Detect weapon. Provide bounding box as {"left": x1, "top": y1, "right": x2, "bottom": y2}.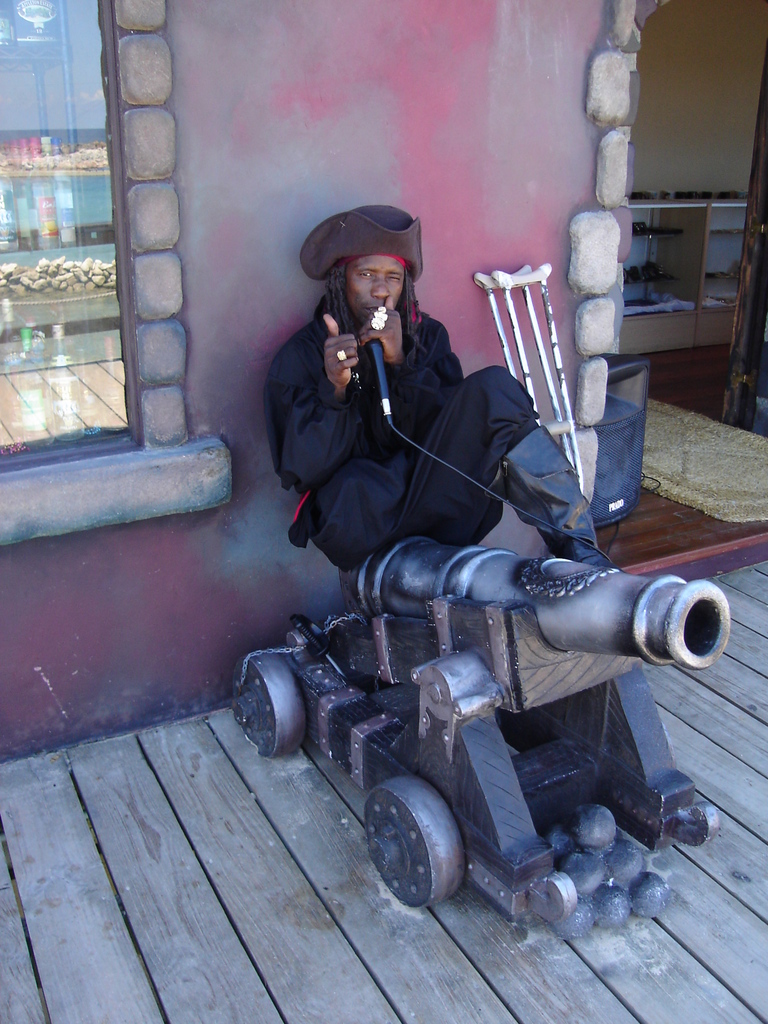
{"left": 271, "top": 522, "right": 723, "bottom": 864}.
